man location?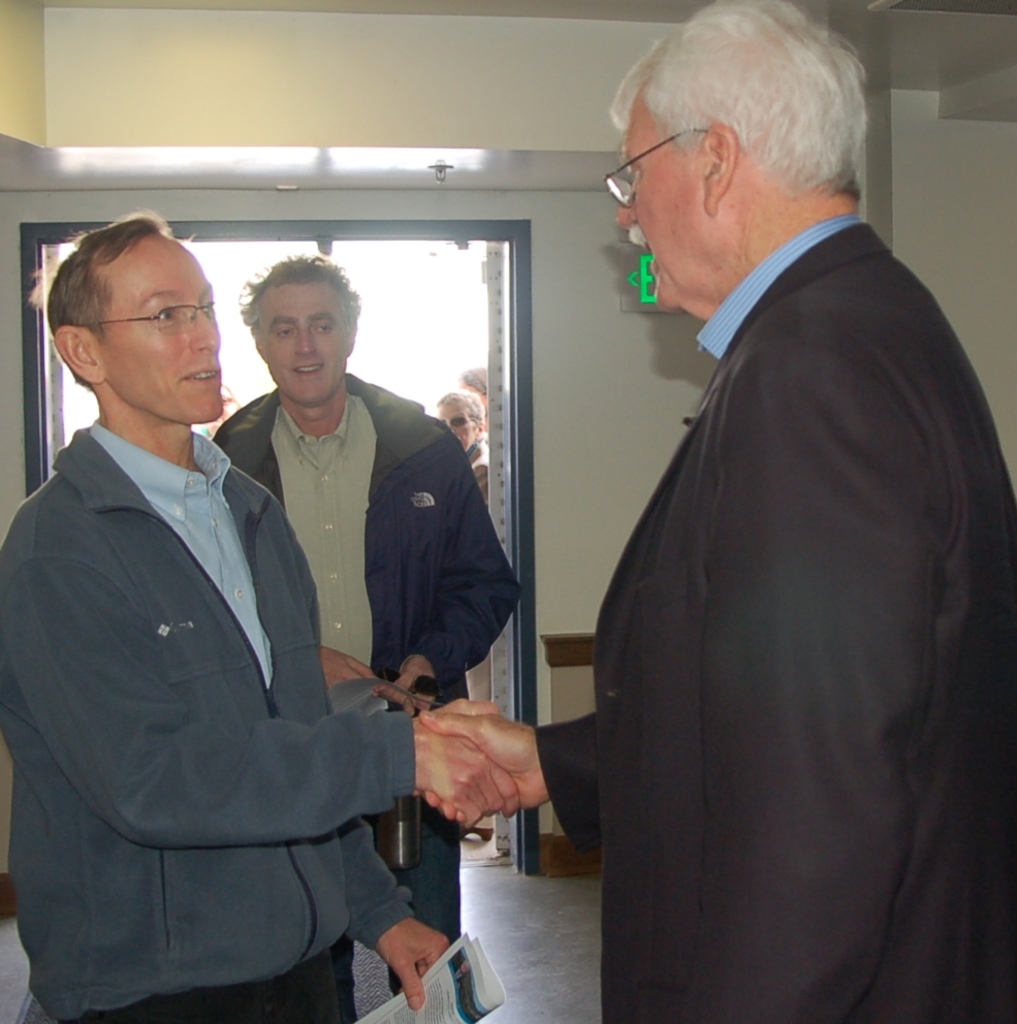
<region>200, 241, 535, 973</region>
